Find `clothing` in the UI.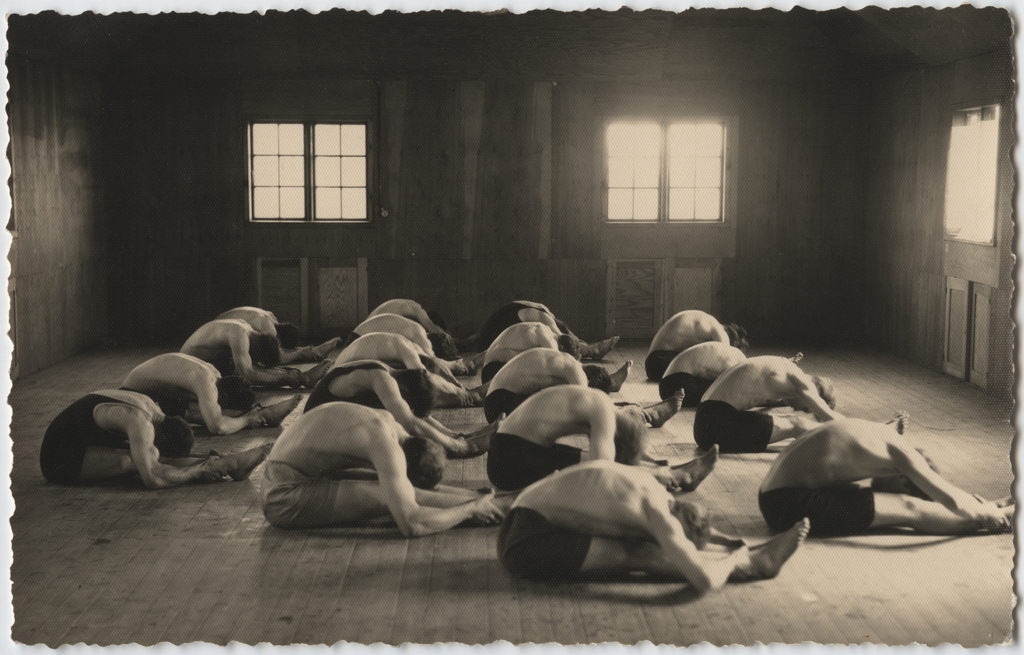
UI element at pyautogui.locateOnScreen(41, 384, 152, 488).
